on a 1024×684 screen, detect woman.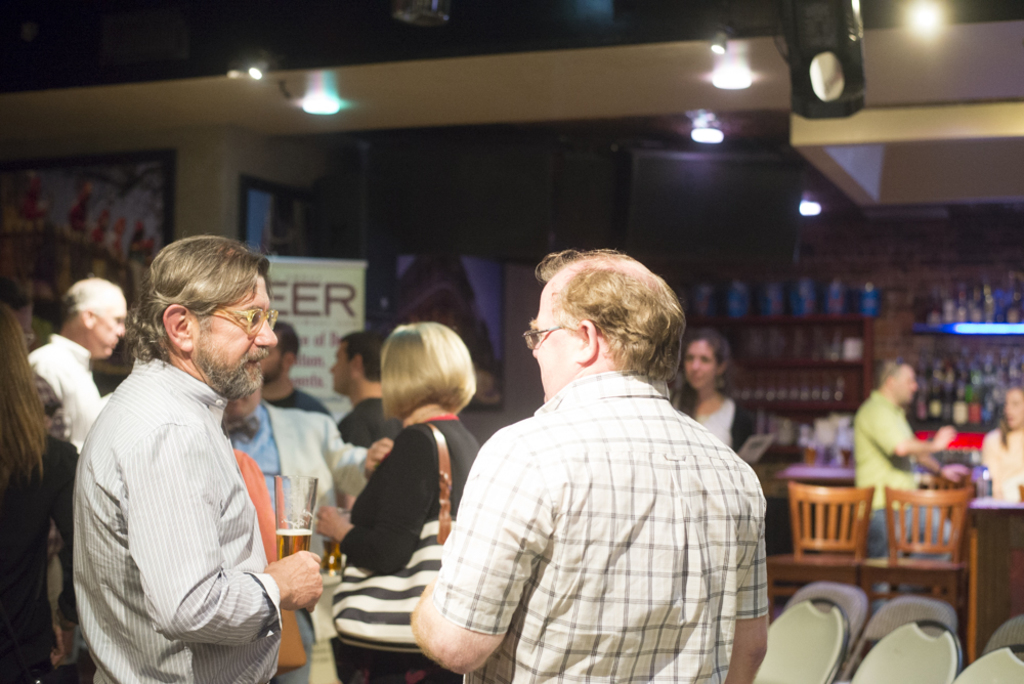
left=0, top=298, right=88, bottom=683.
